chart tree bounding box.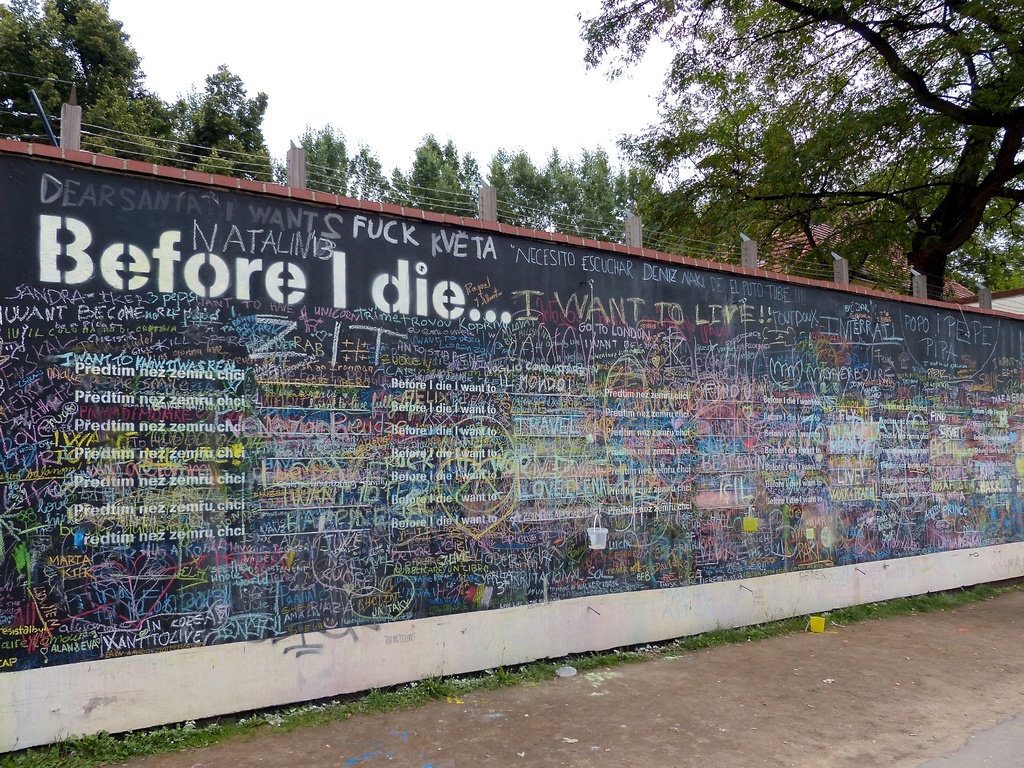
Charted: [left=81, top=65, right=271, bottom=183].
